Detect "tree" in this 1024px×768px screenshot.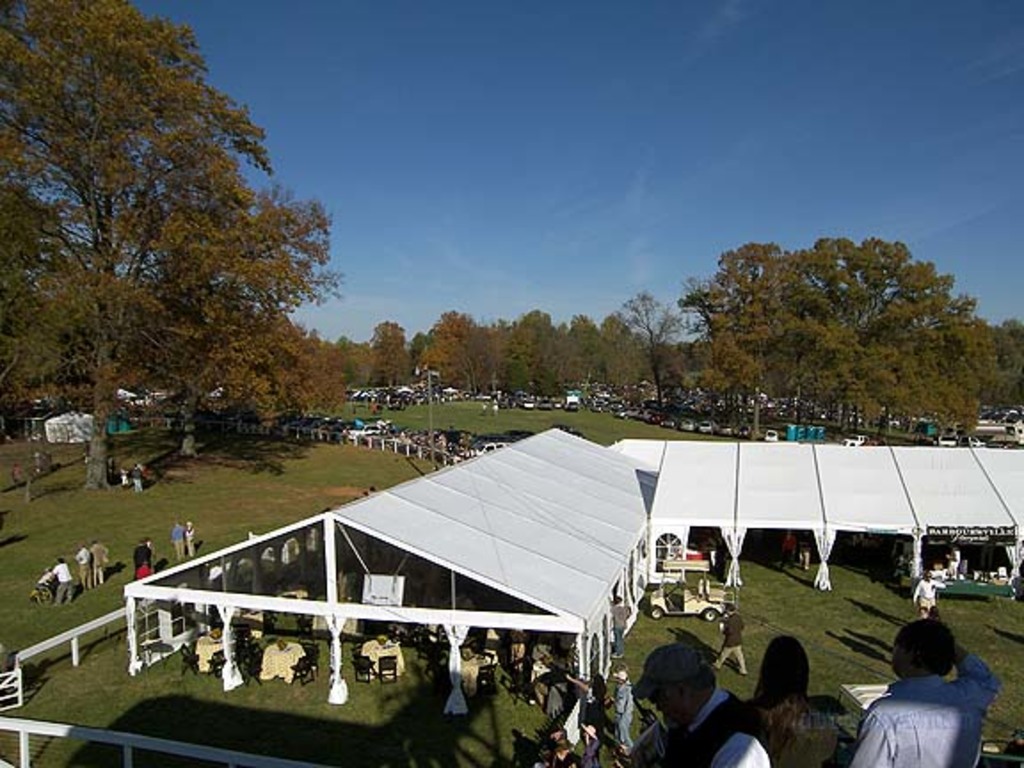
Detection: crop(576, 292, 647, 402).
